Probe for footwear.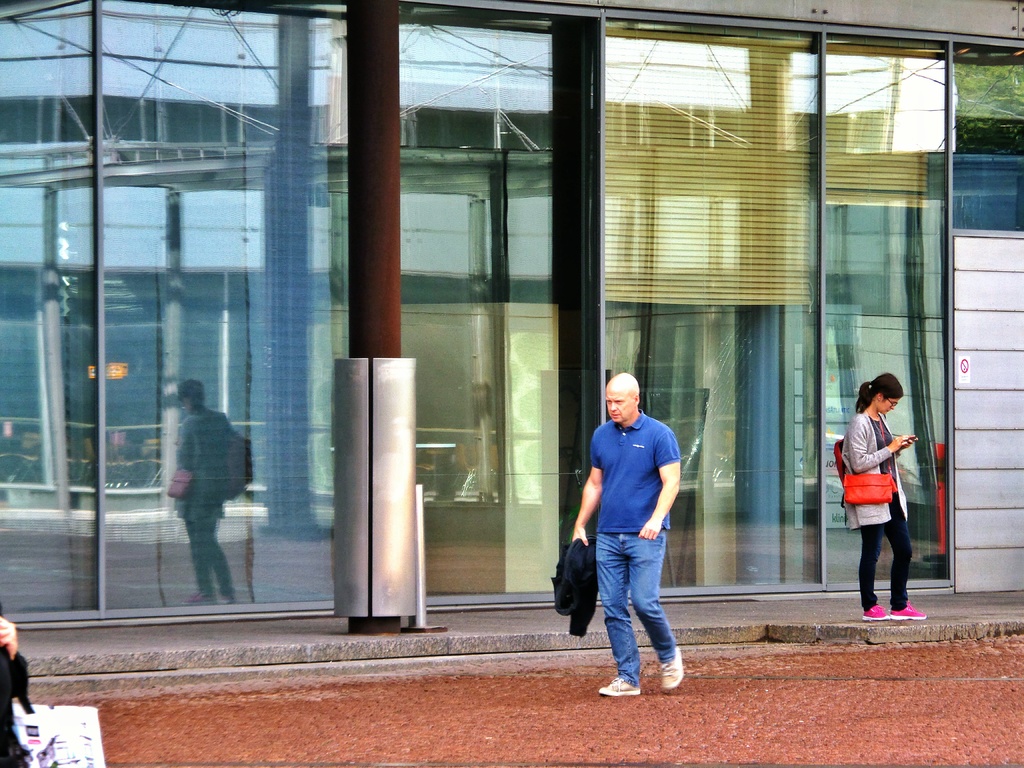
Probe result: bbox=[858, 605, 890, 621].
